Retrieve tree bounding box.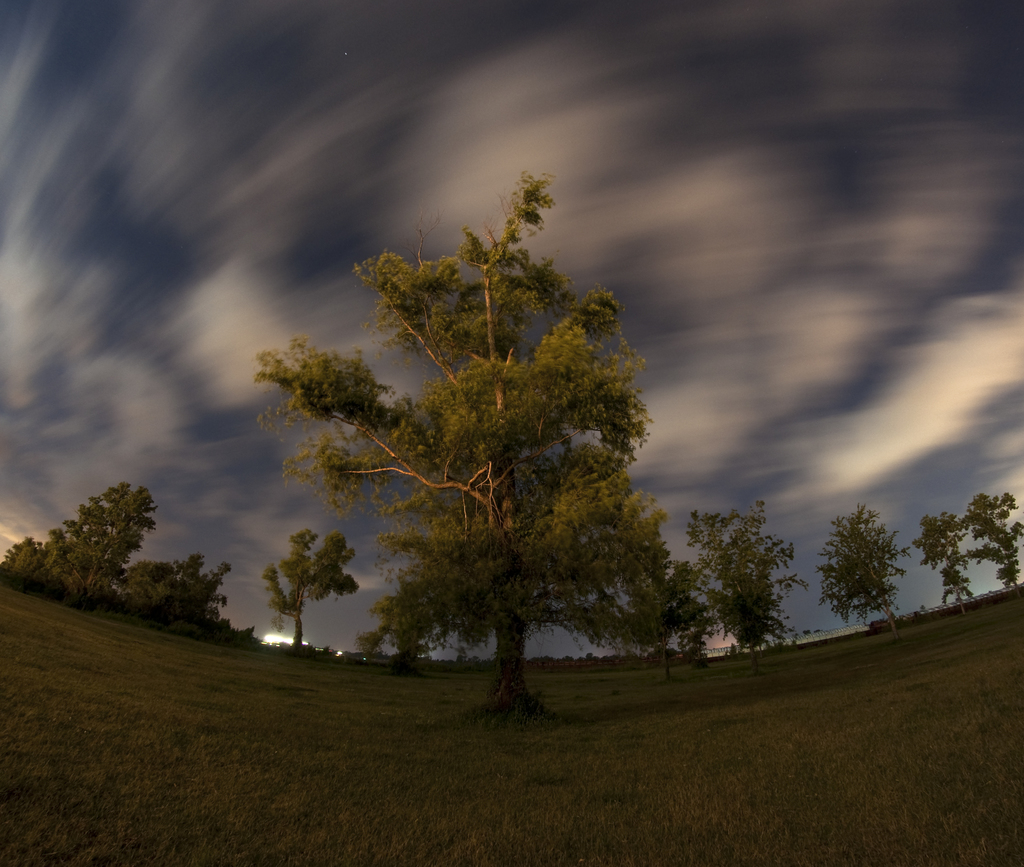
Bounding box: [816,500,904,636].
